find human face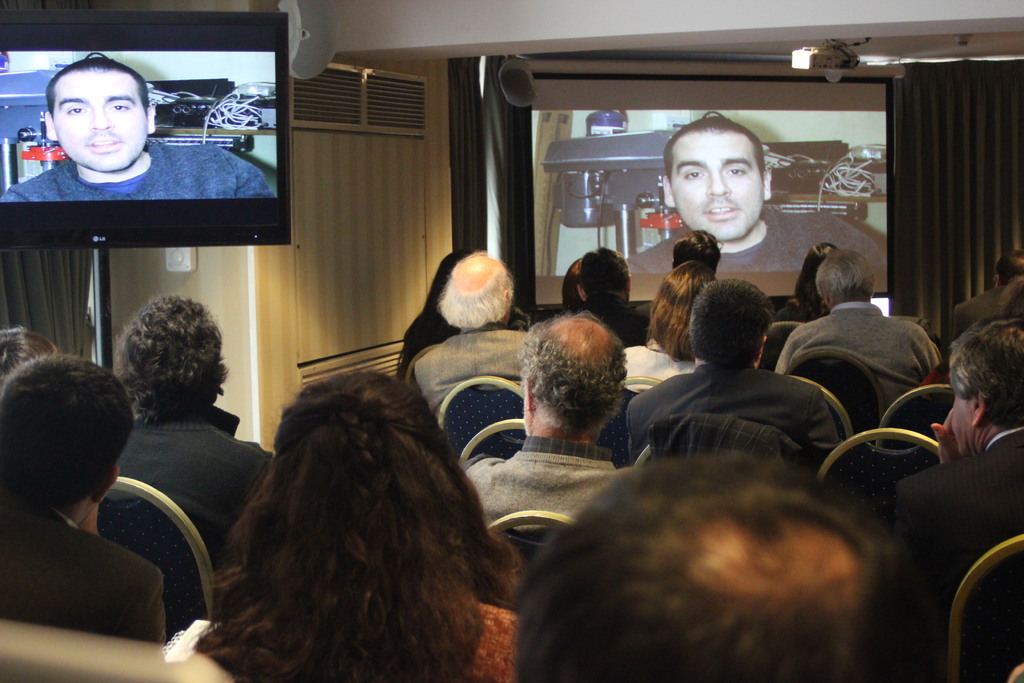
x1=671 y1=129 x2=762 y2=236
